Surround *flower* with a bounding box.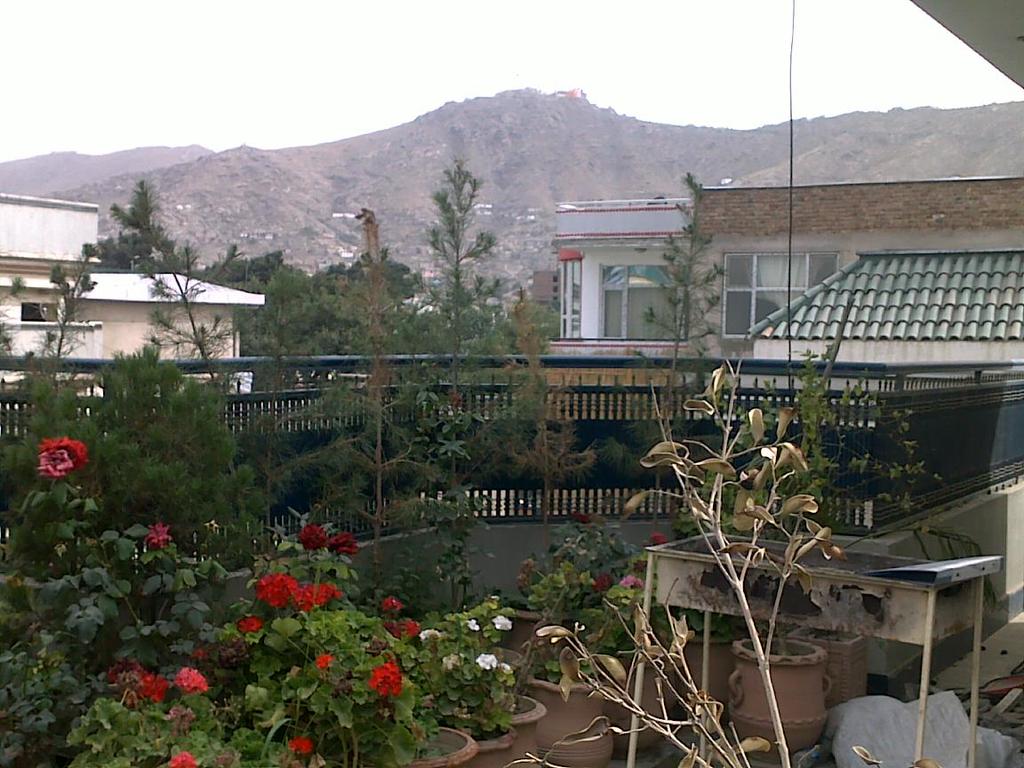
box(371, 663, 403, 702).
